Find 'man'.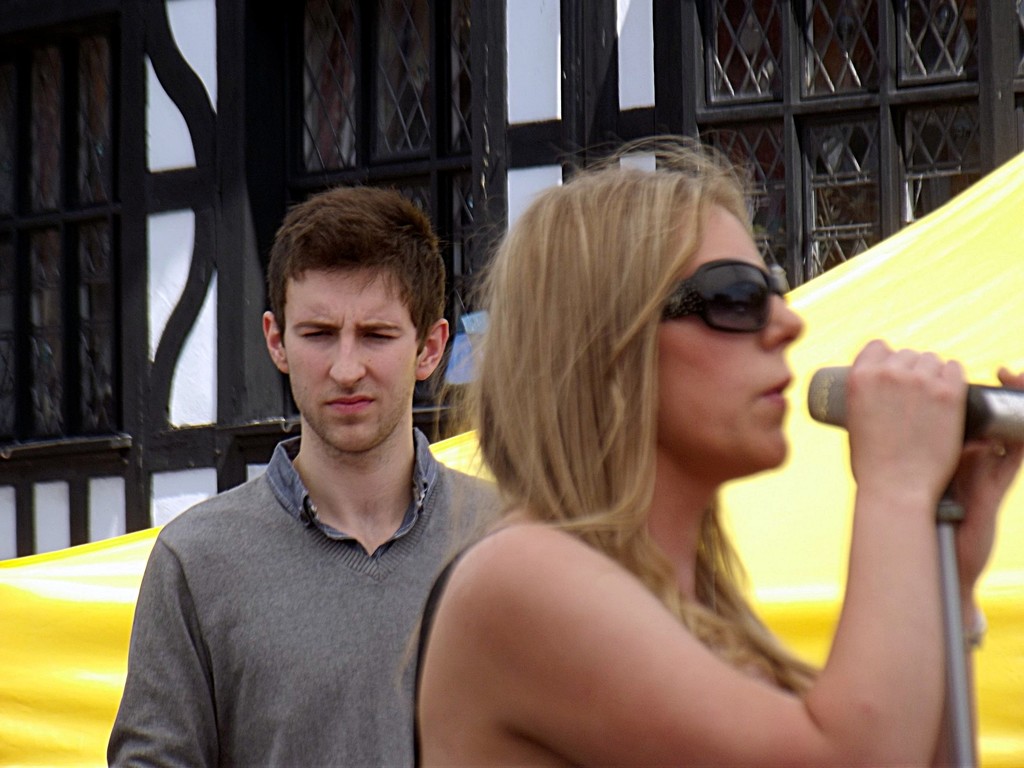
pyautogui.locateOnScreen(108, 182, 548, 756).
